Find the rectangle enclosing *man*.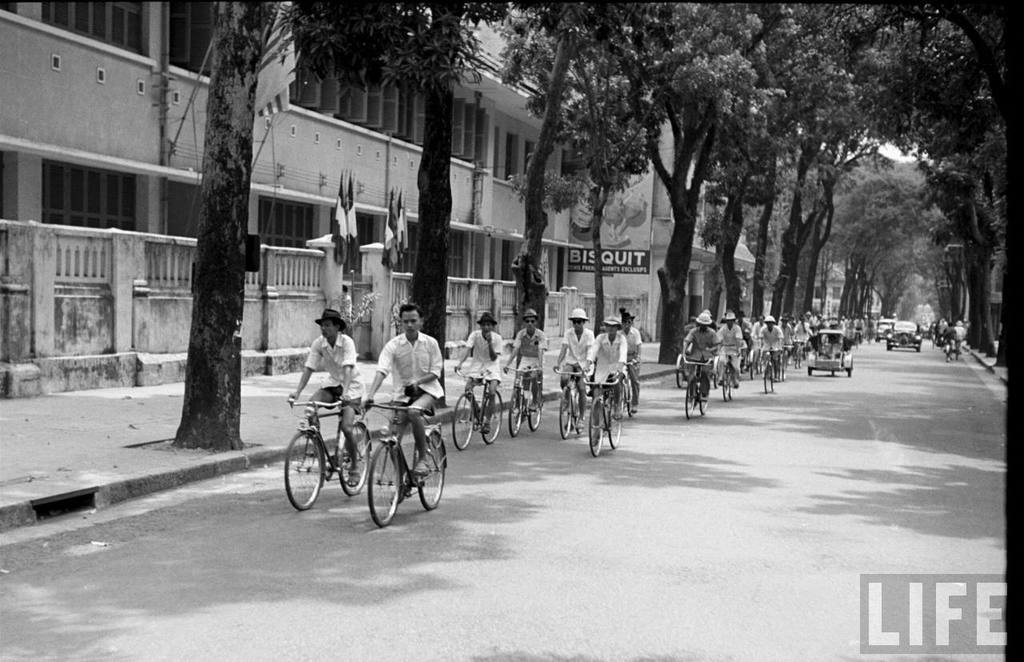
<region>289, 311, 358, 487</region>.
